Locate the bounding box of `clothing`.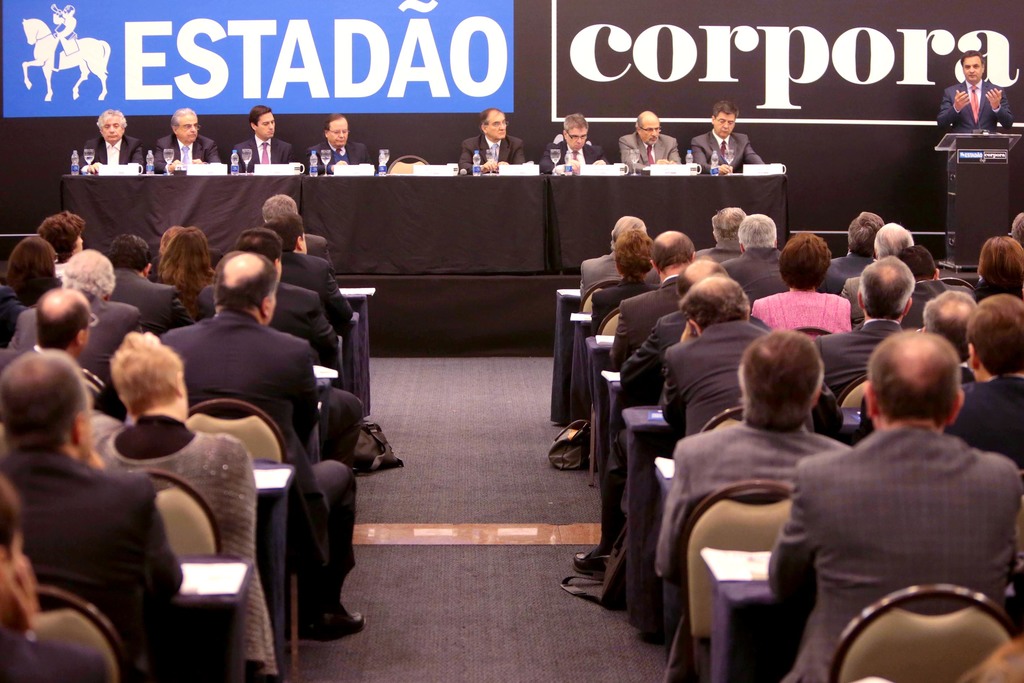
Bounding box: (304, 140, 375, 177).
